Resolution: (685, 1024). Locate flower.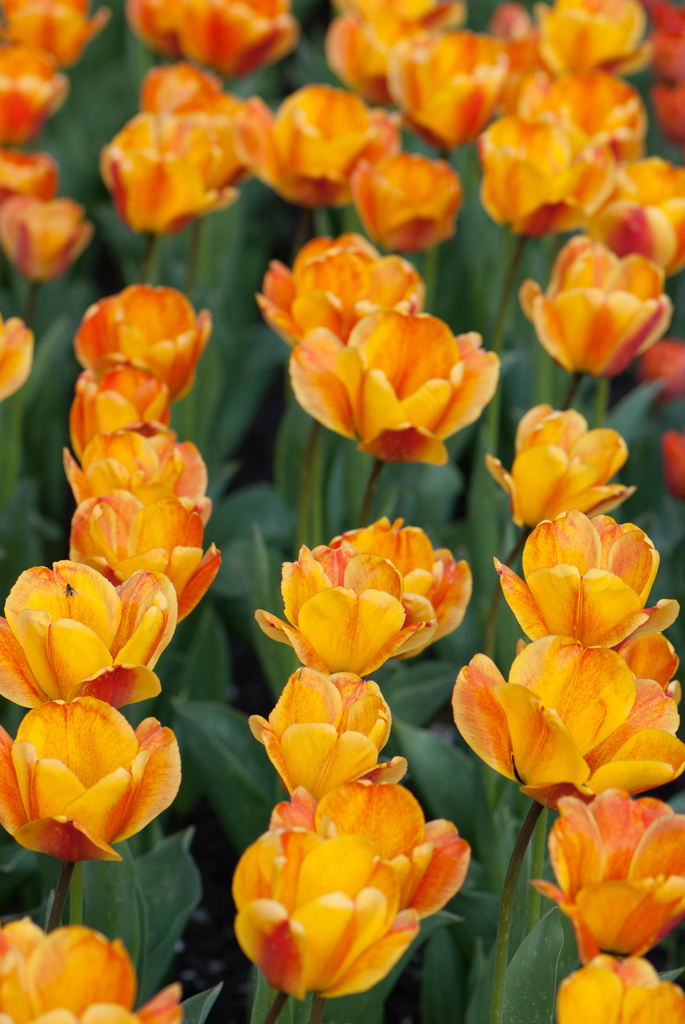
(257,234,420,349).
